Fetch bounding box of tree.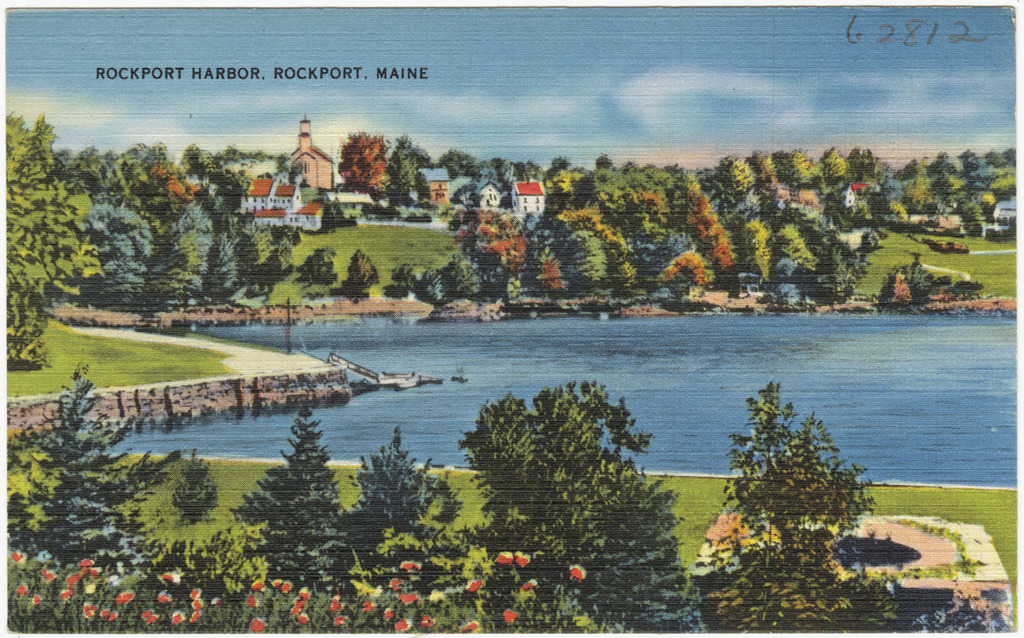
Bbox: {"x1": 335, "y1": 129, "x2": 396, "y2": 206}.
